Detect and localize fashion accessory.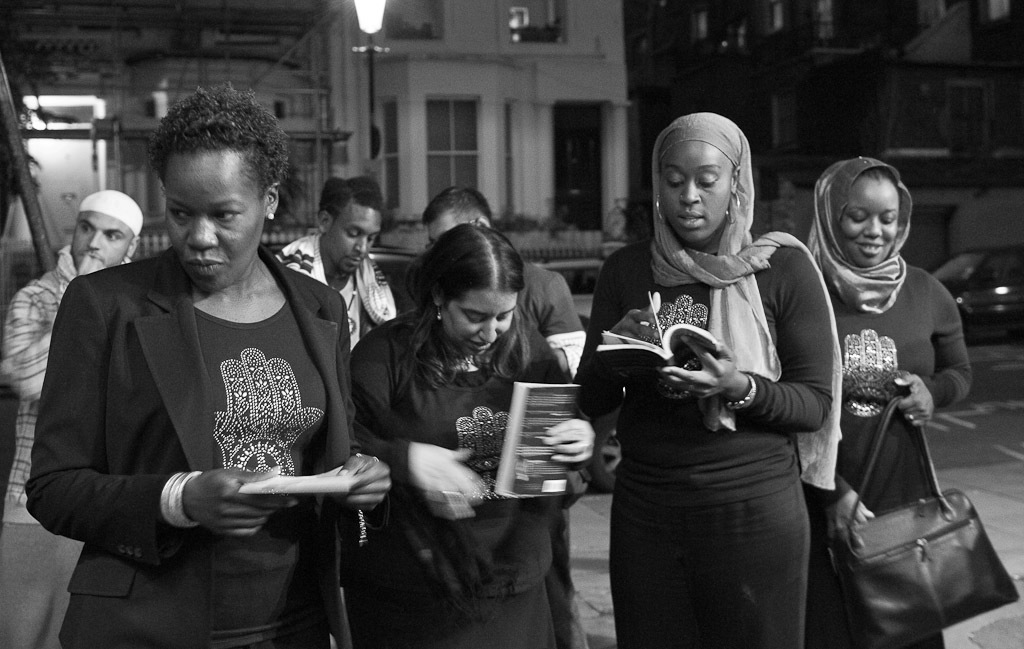
Localized at {"x1": 434, "y1": 299, "x2": 438, "y2": 321}.
